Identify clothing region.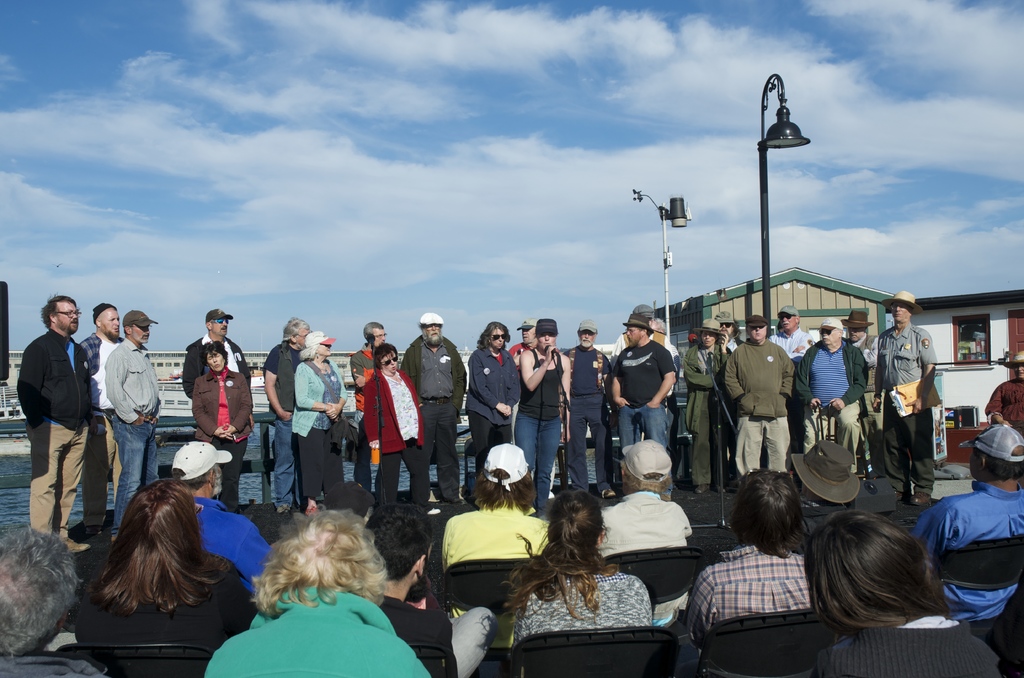
Region: box=[764, 320, 810, 365].
